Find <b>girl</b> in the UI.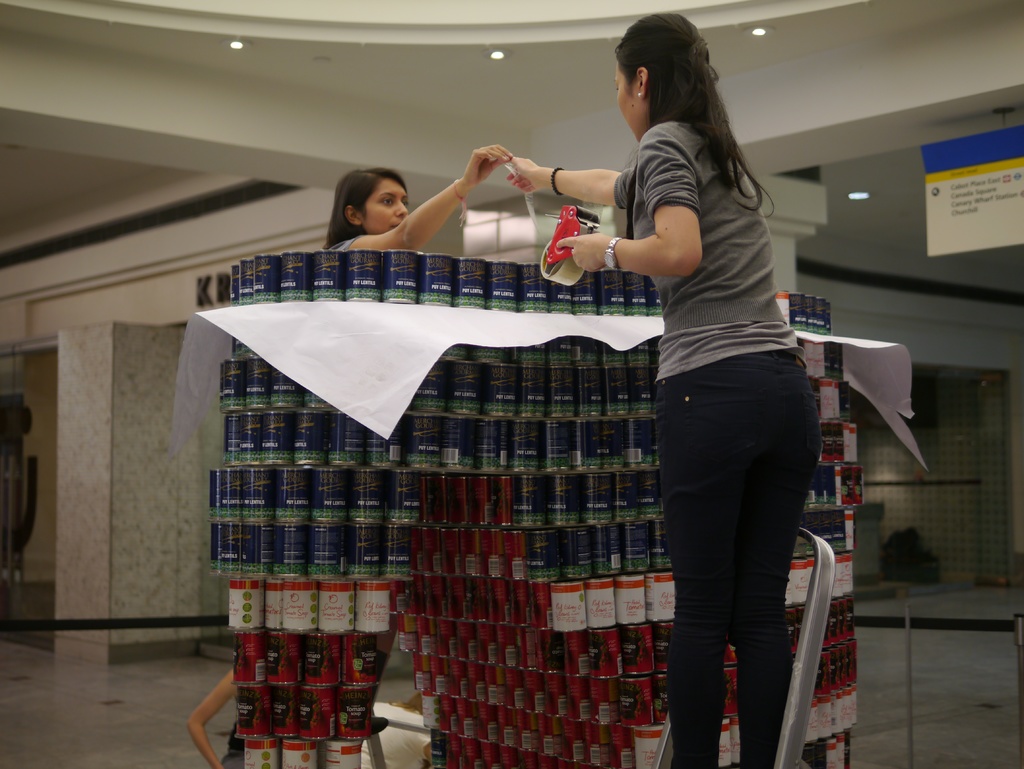
UI element at pyautogui.locateOnScreen(321, 142, 516, 255).
